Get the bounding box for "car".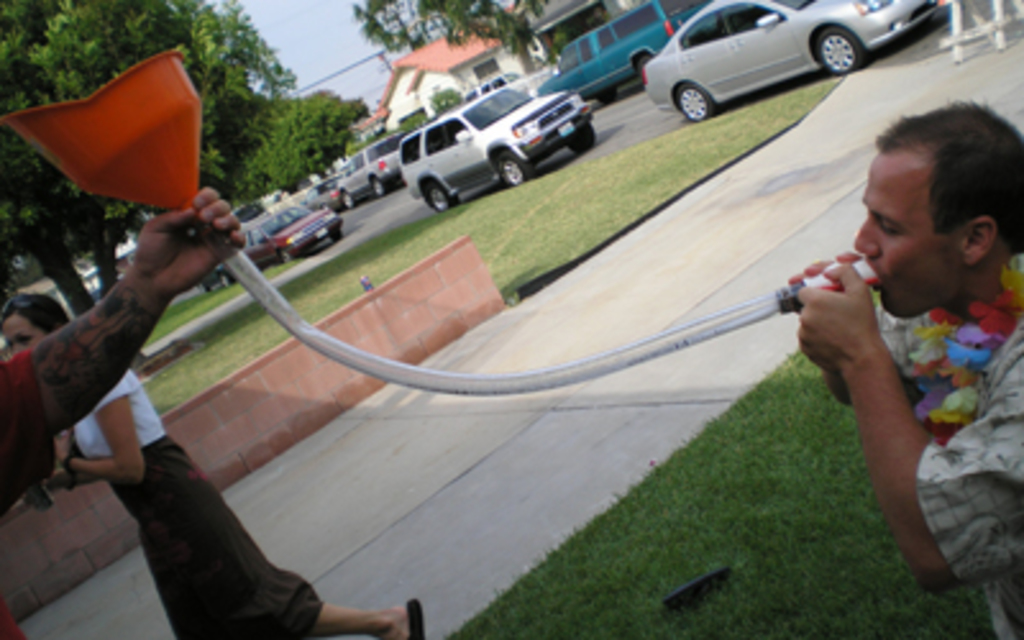
[x1=402, y1=84, x2=591, y2=210].
